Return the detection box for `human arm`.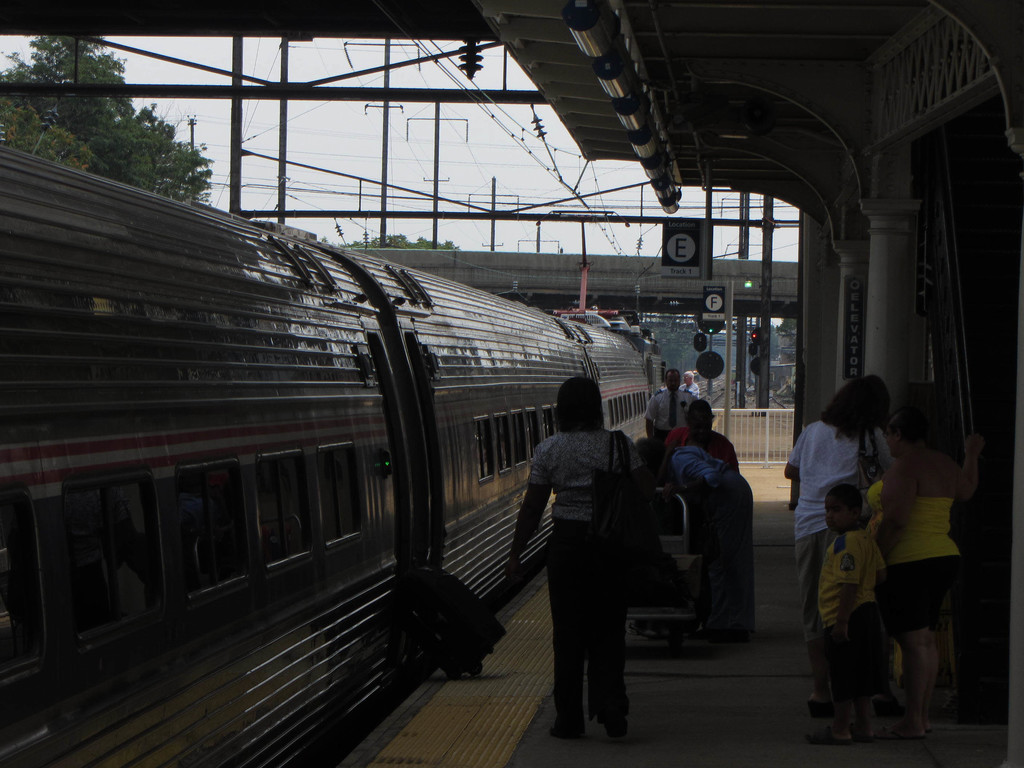
detection(827, 538, 864, 657).
